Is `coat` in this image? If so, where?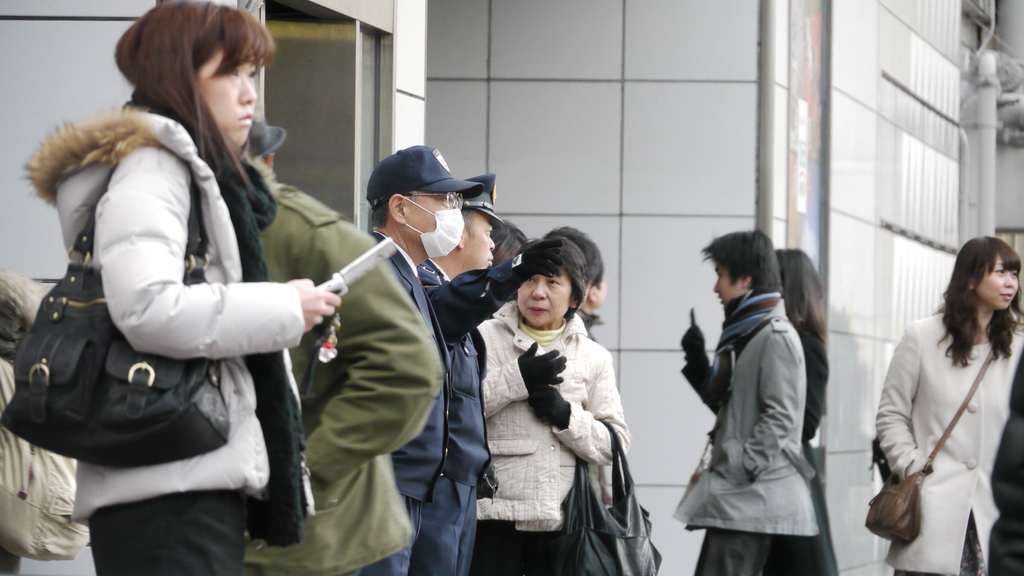
Yes, at select_region(884, 304, 1023, 575).
